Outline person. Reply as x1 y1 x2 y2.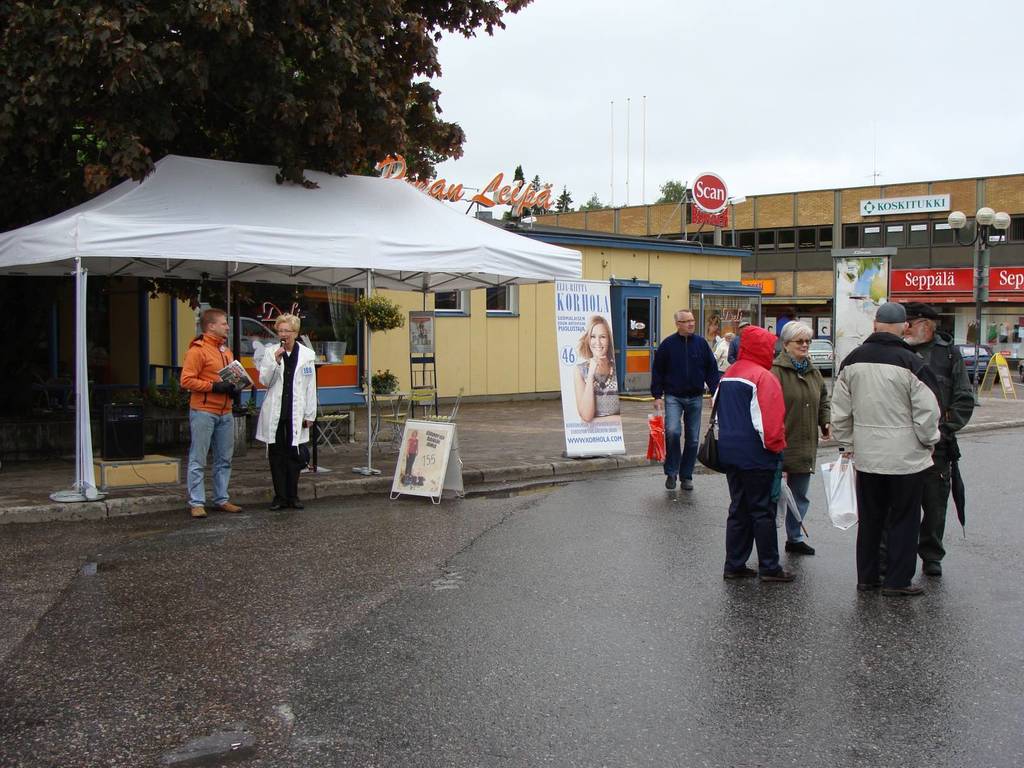
760 318 835 561.
